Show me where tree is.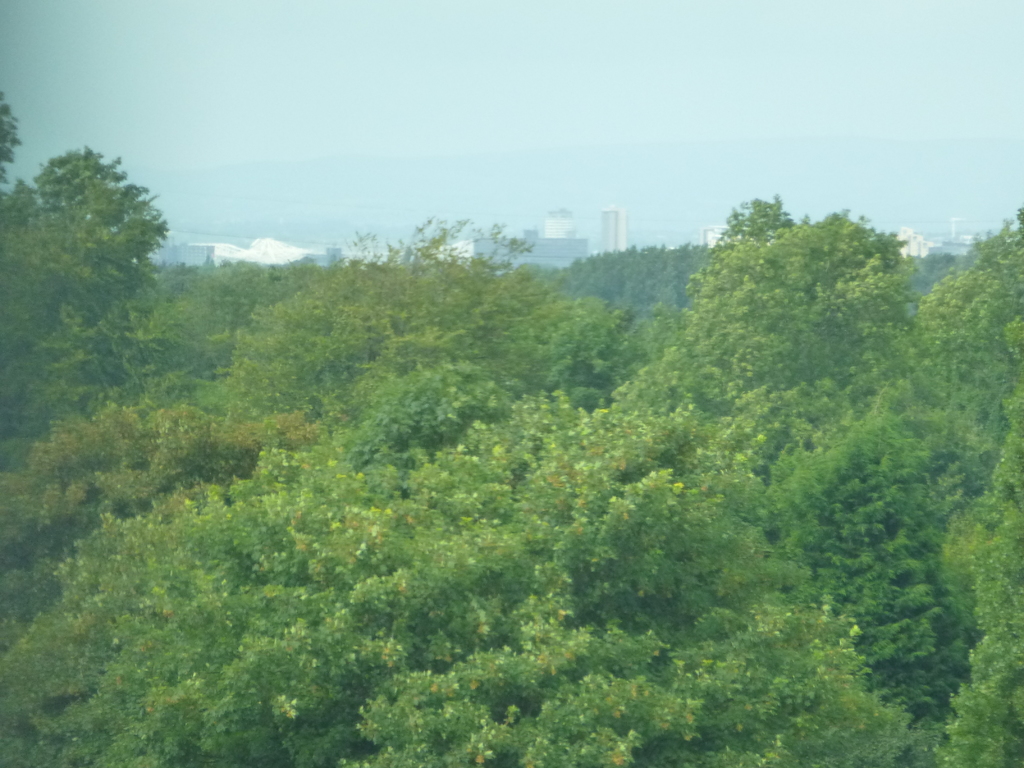
tree is at crop(18, 122, 175, 419).
